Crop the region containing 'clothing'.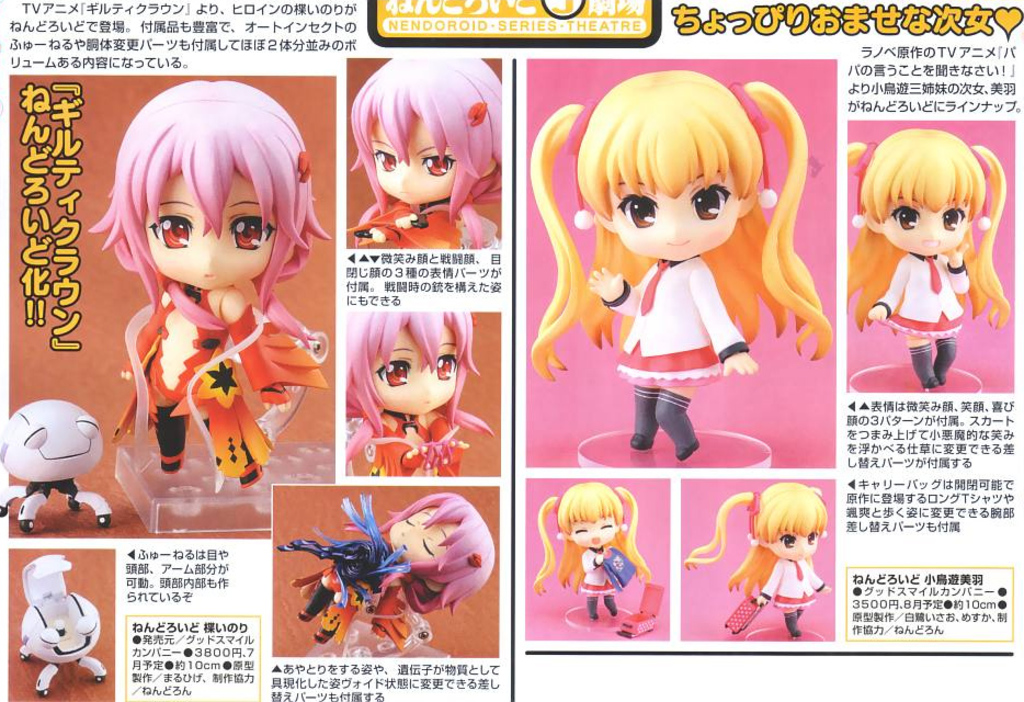
Crop region: crop(603, 253, 751, 389).
